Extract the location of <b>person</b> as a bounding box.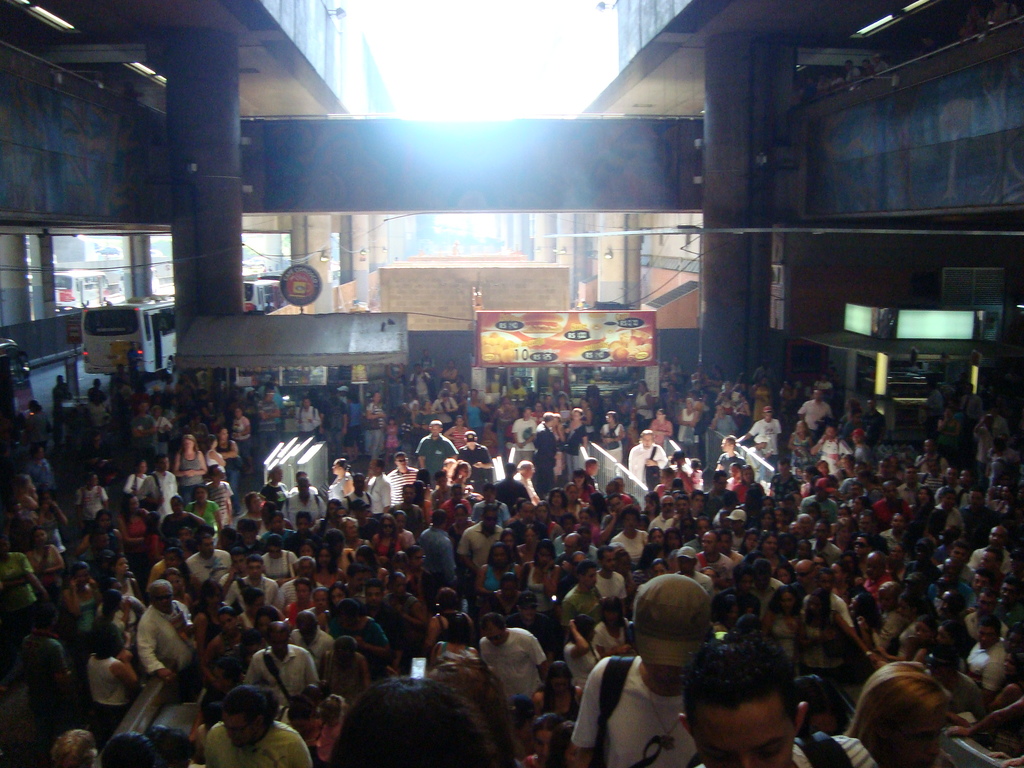
[x1=950, y1=465, x2=980, y2=506].
